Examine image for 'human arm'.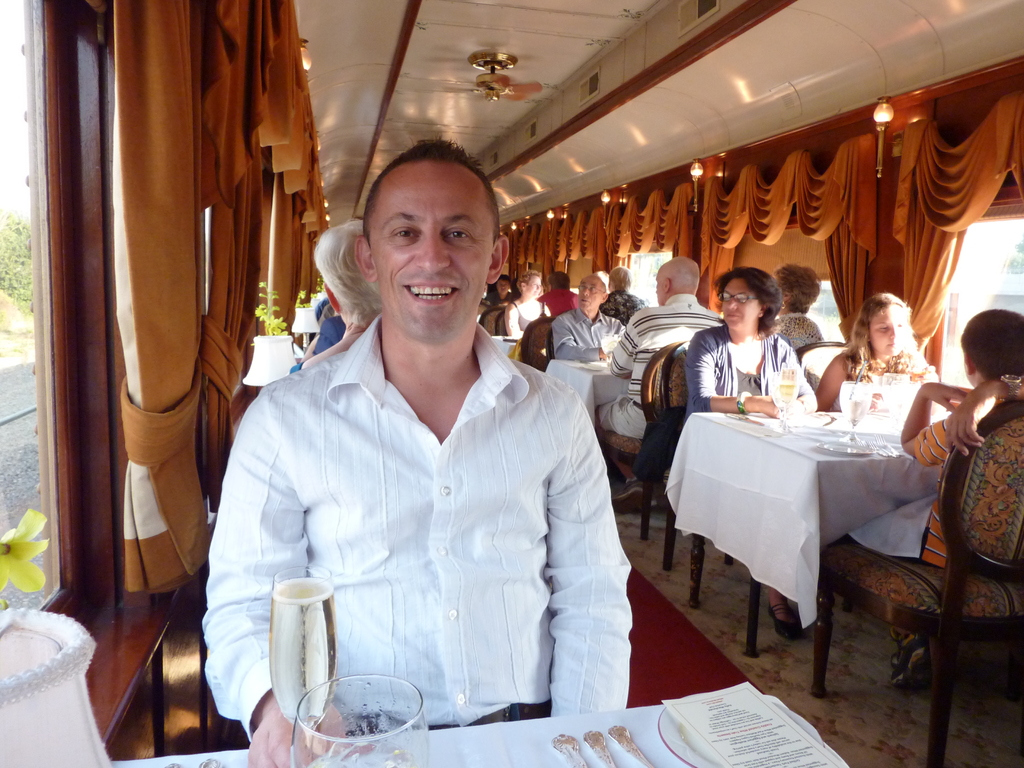
Examination result: l=926, t=369, r=1023, b=454.
